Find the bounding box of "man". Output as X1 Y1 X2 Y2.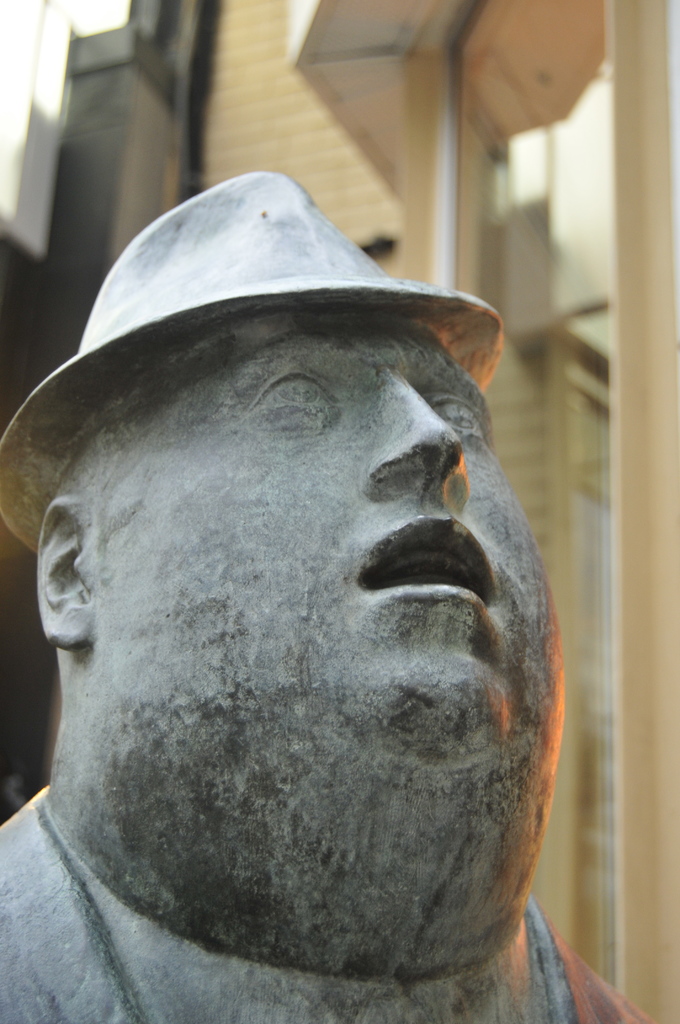
0 204 624 1023.
